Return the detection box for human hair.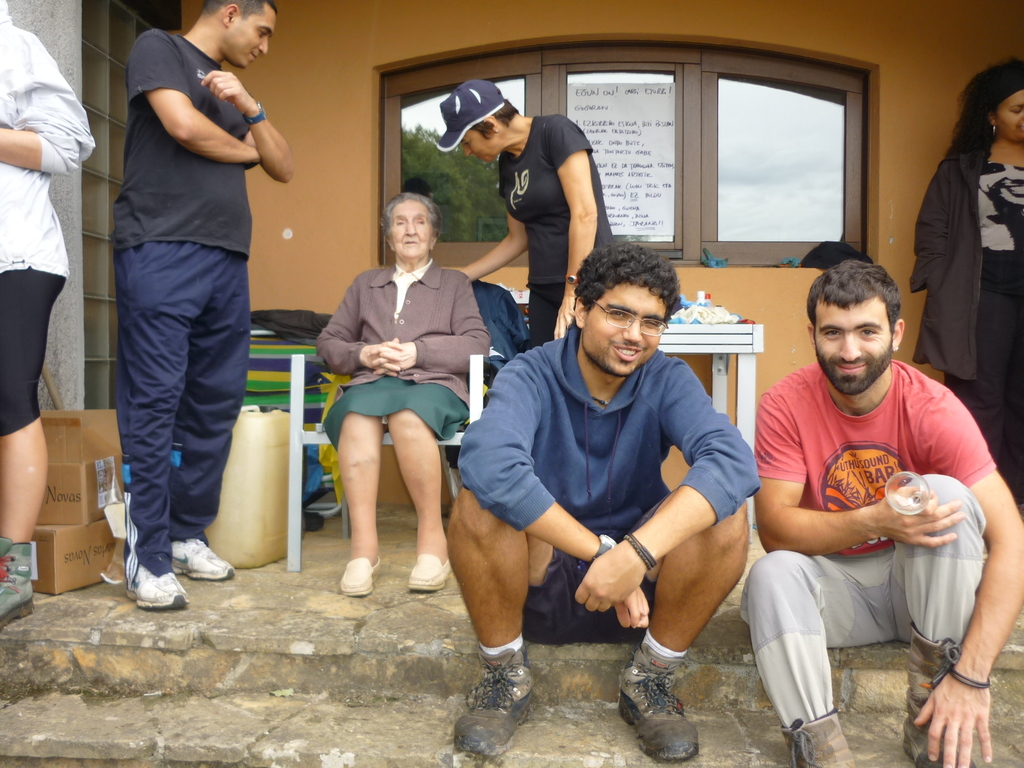
bbox=(806, 258, 900, 351).
